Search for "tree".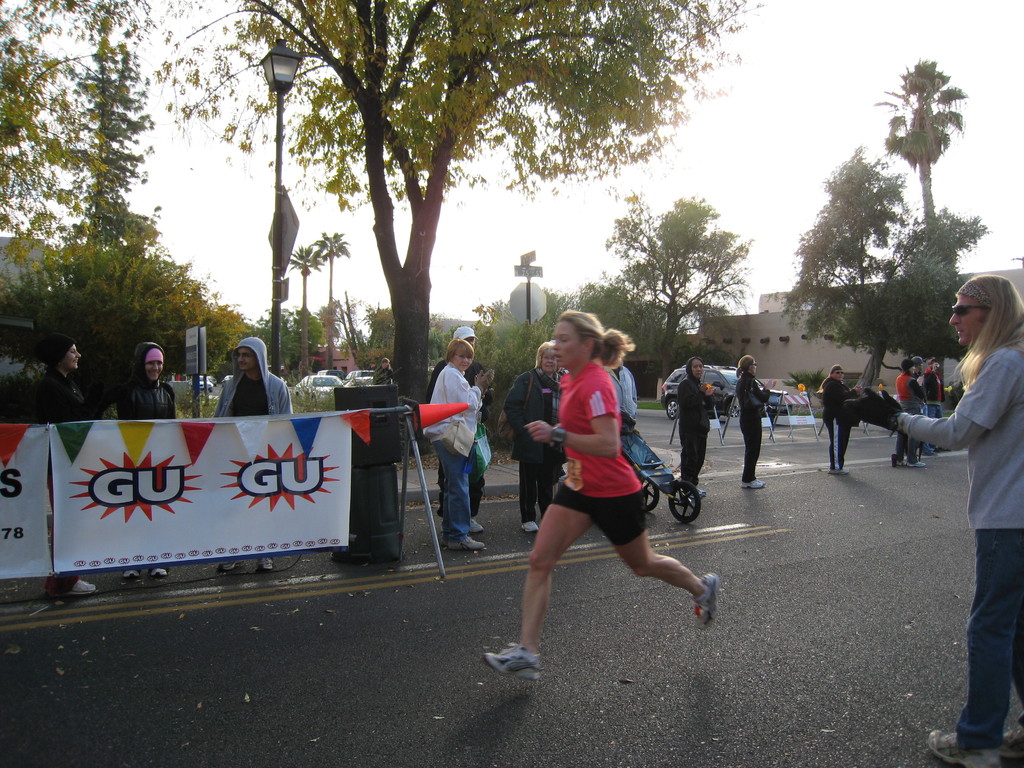
Found at 570/273/695/354.
